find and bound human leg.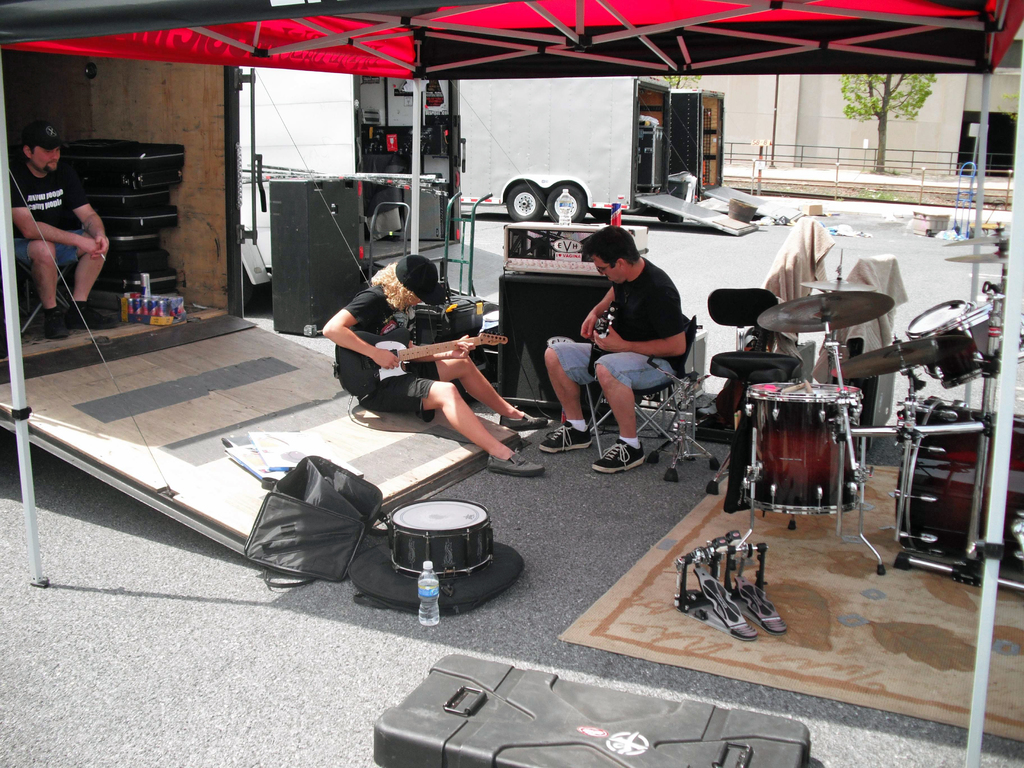
Bound: 595/355/676/468.
